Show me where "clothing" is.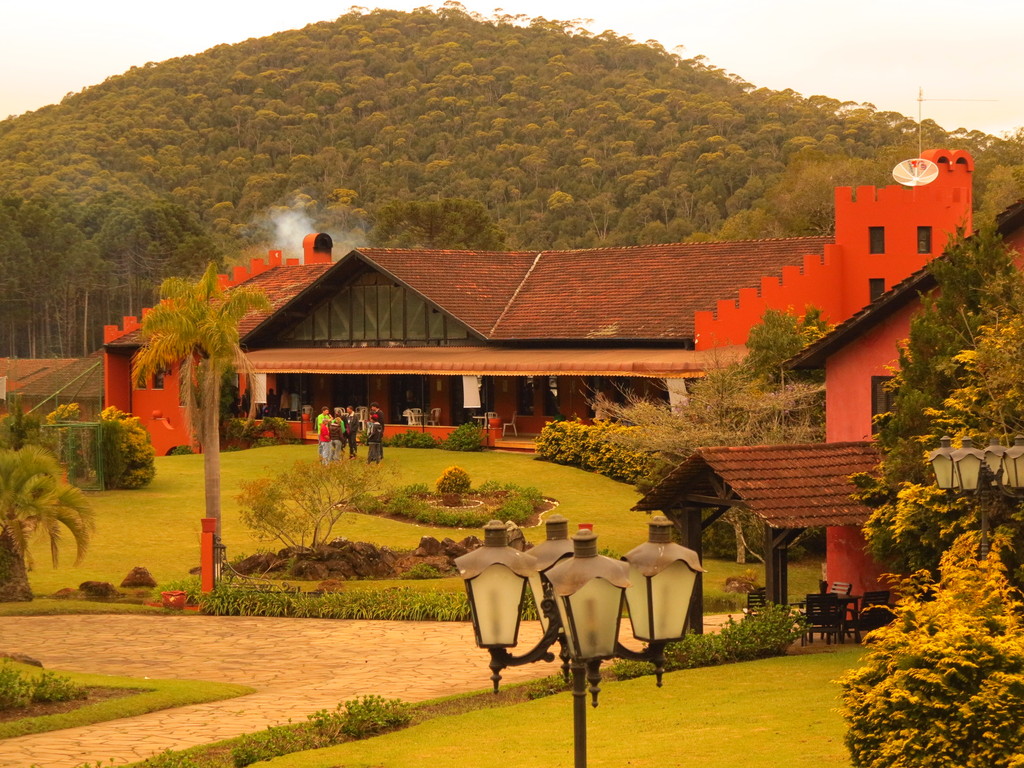
"clothing" is at left=369, top=419, right=383, bottom=465.
